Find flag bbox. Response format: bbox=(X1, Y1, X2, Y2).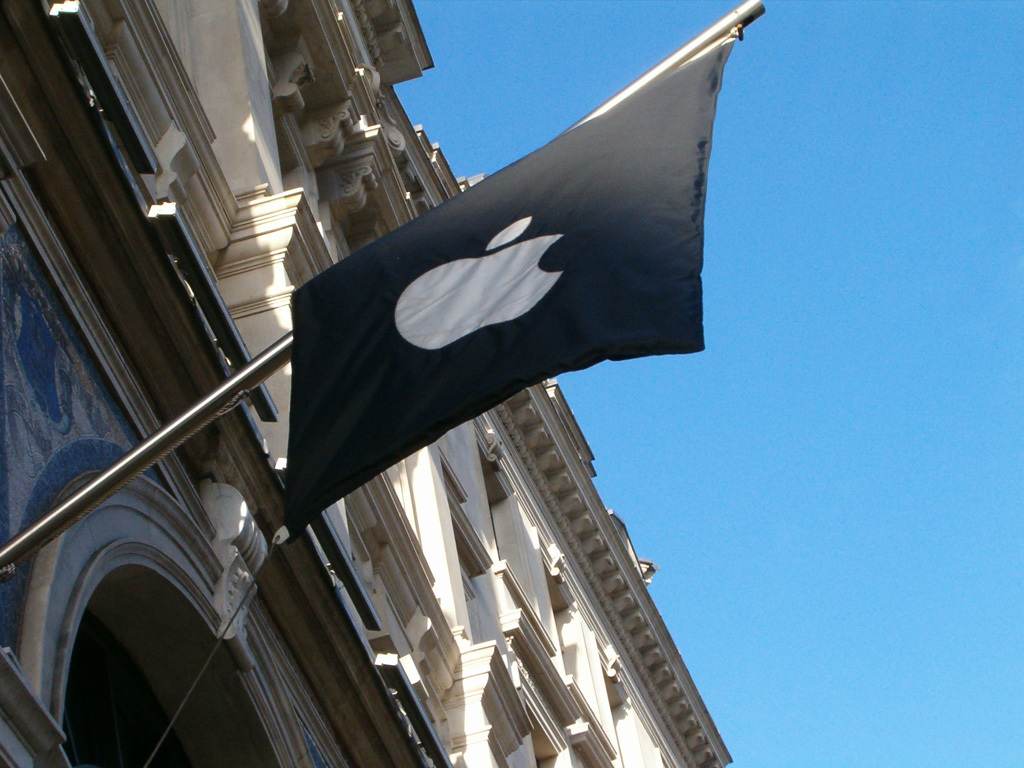
bbox=(279, 18, 691, 524).
